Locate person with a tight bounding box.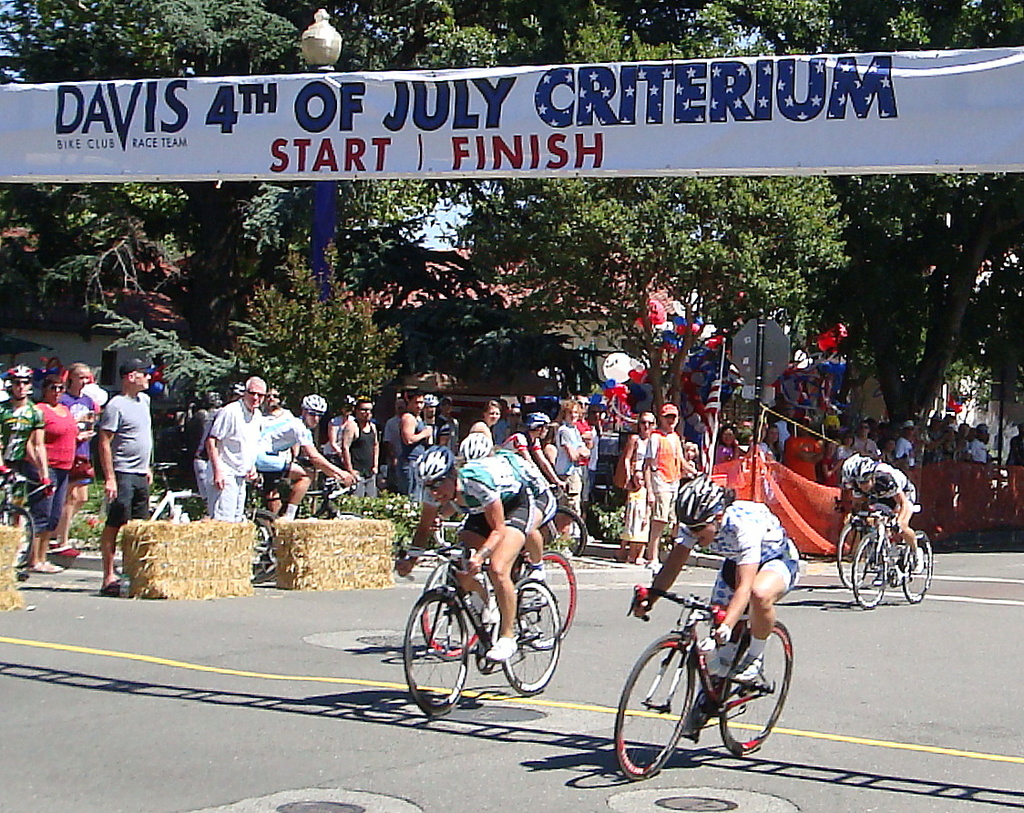
bbox=(255, 395, 358, 524).
